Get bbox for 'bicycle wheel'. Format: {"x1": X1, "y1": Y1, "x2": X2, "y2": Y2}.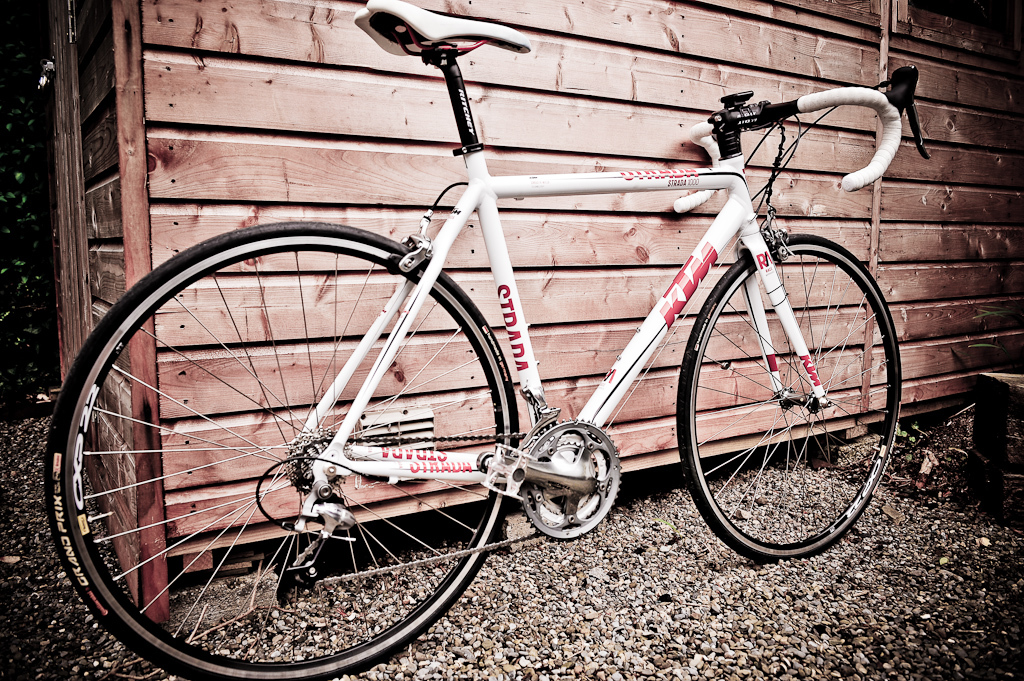
{"x1": 46, "y1": 222, "x2": 517, "y2": 680}.
